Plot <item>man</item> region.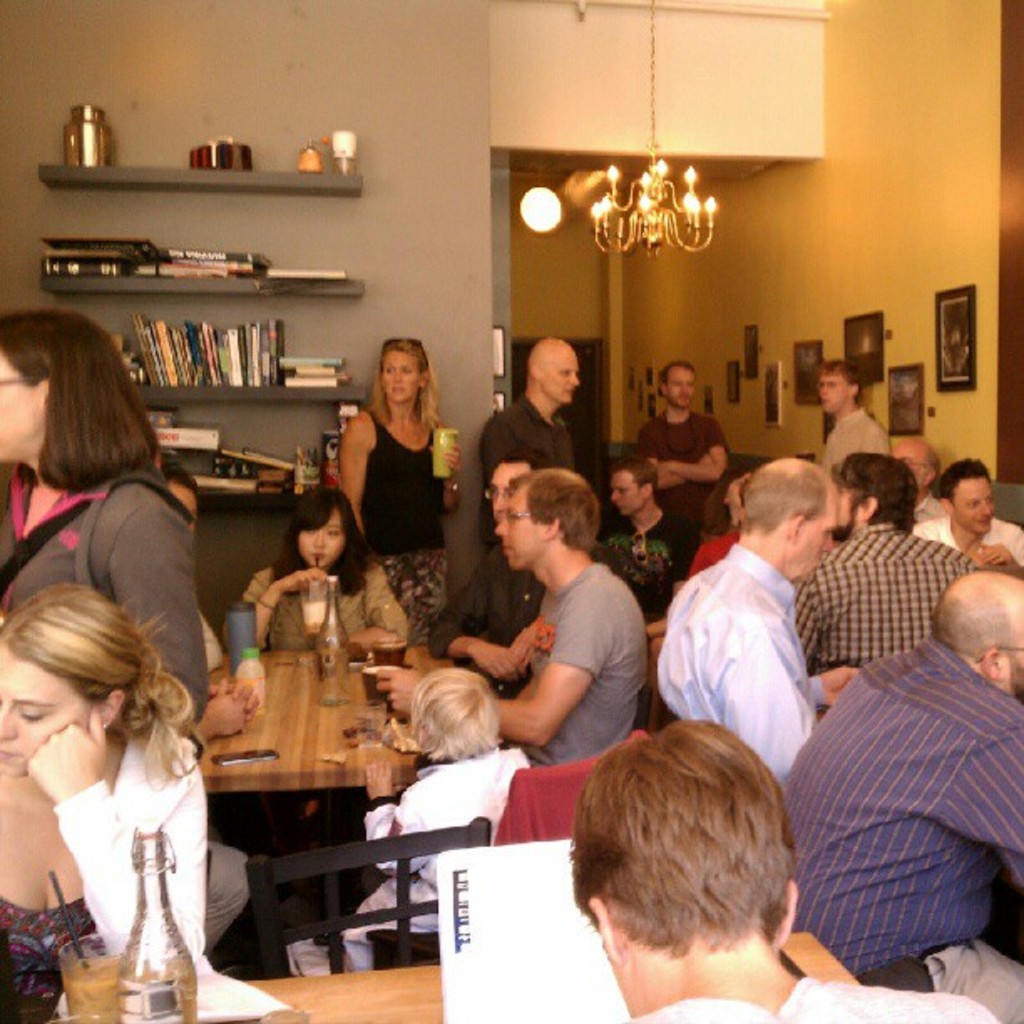
Plotted at 798:360:900:480.
